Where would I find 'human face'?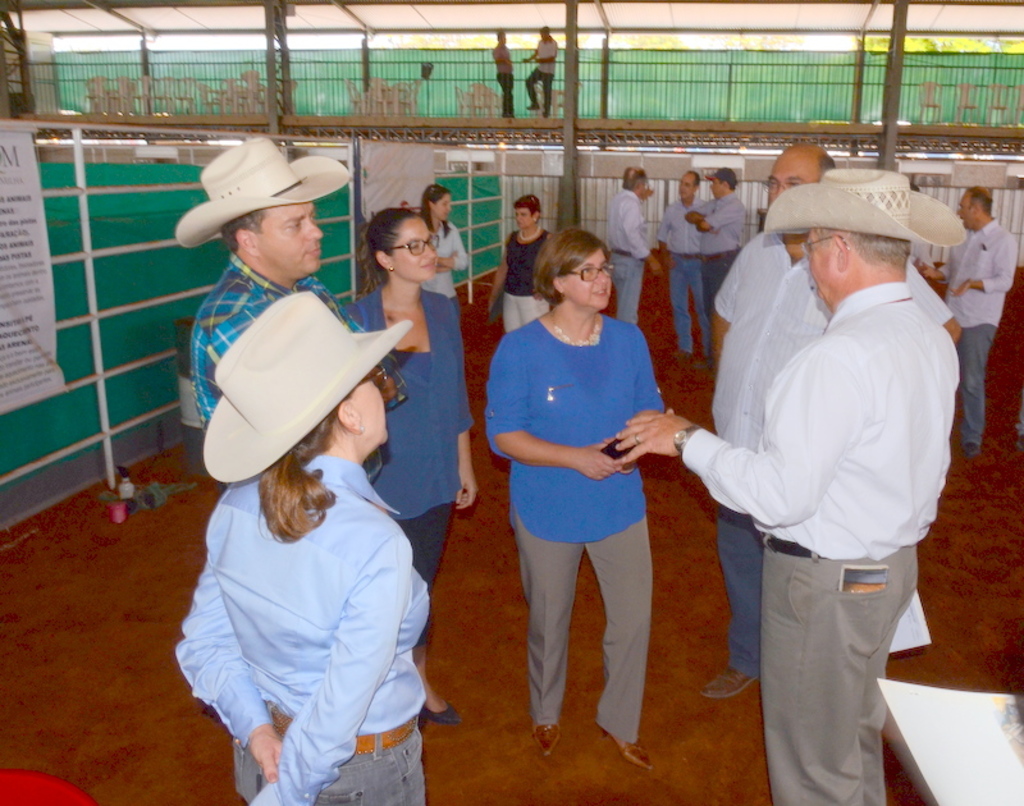
At (left=765, top=154, right=819, bottom=202).
